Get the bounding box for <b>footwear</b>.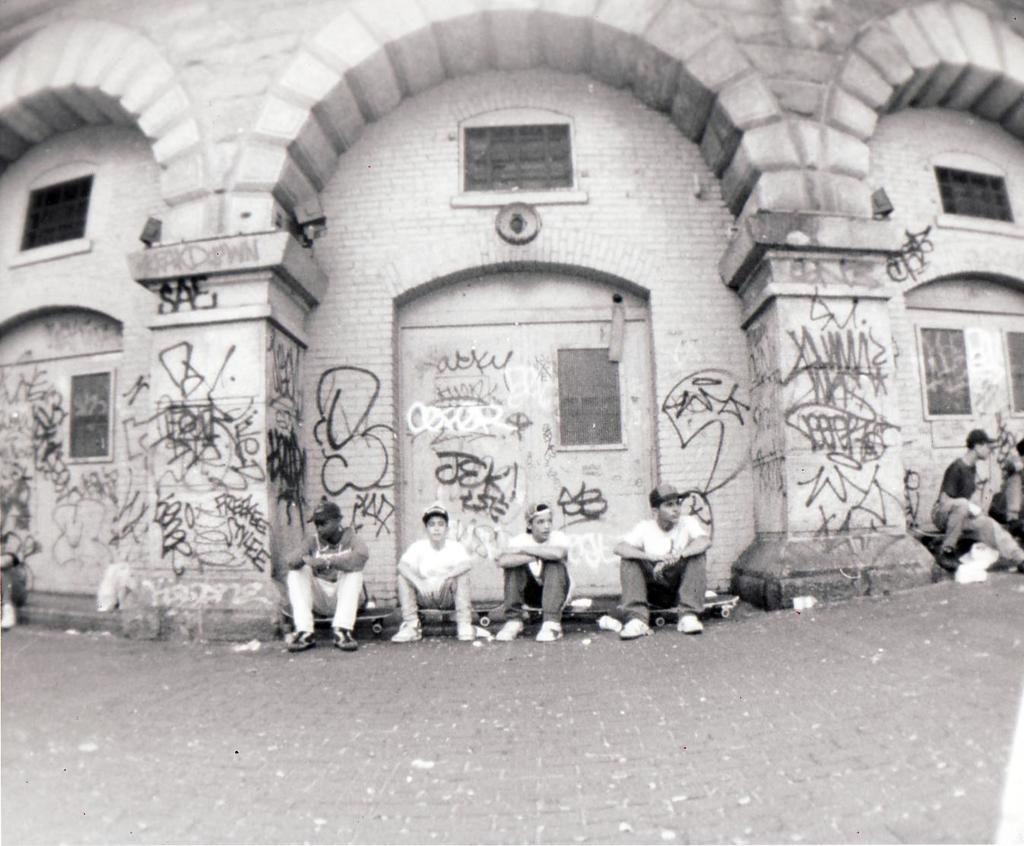
bbox(493, 620, 522, 642).
